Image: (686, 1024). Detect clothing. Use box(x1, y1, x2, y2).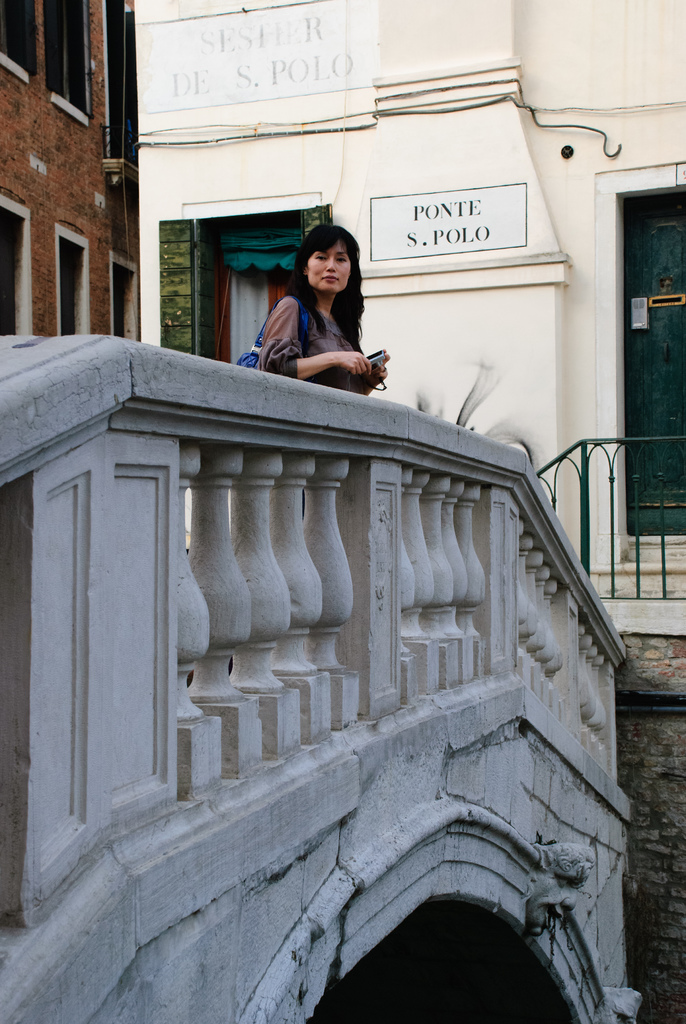
box(259, 294, 359, 393).
